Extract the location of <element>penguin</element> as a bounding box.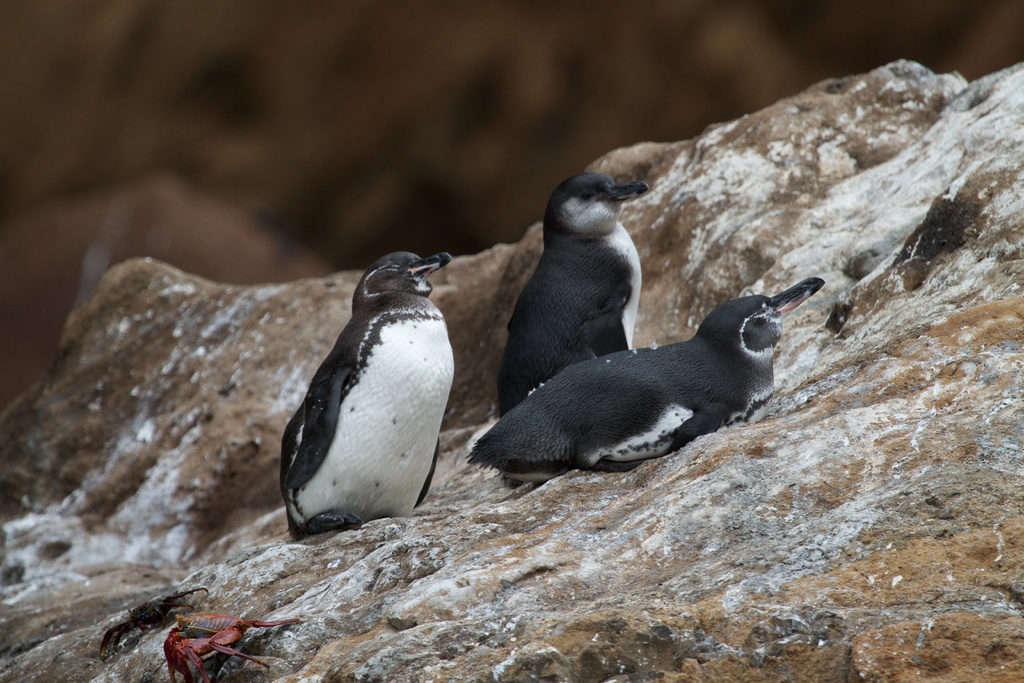
(266,247,477,551).
